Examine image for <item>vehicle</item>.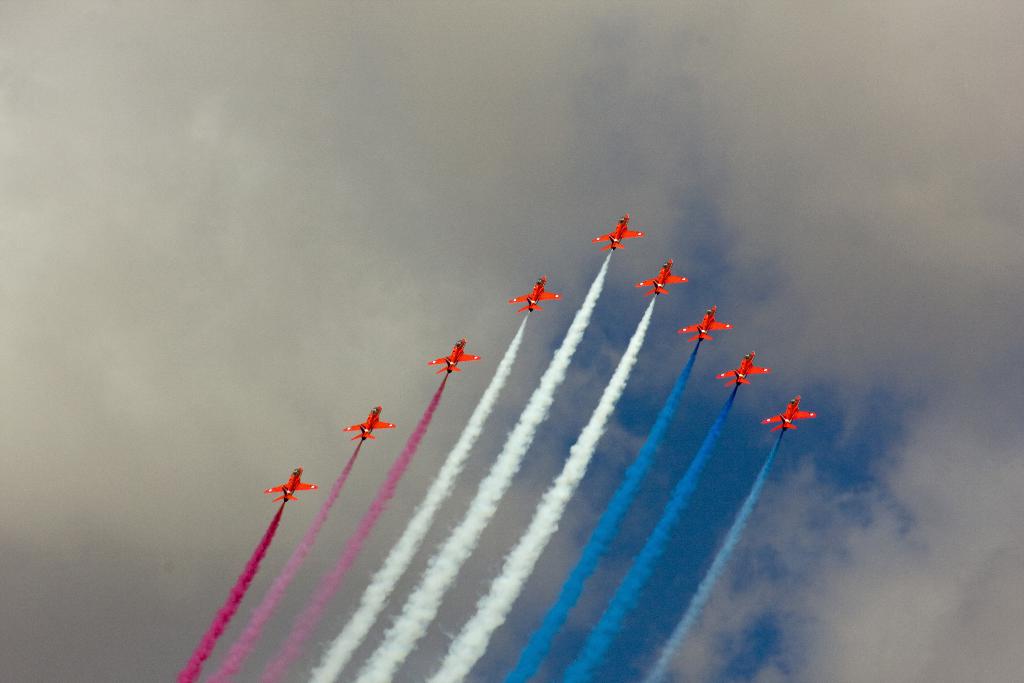
Examination result: crop(507, 272, 563, 311).
